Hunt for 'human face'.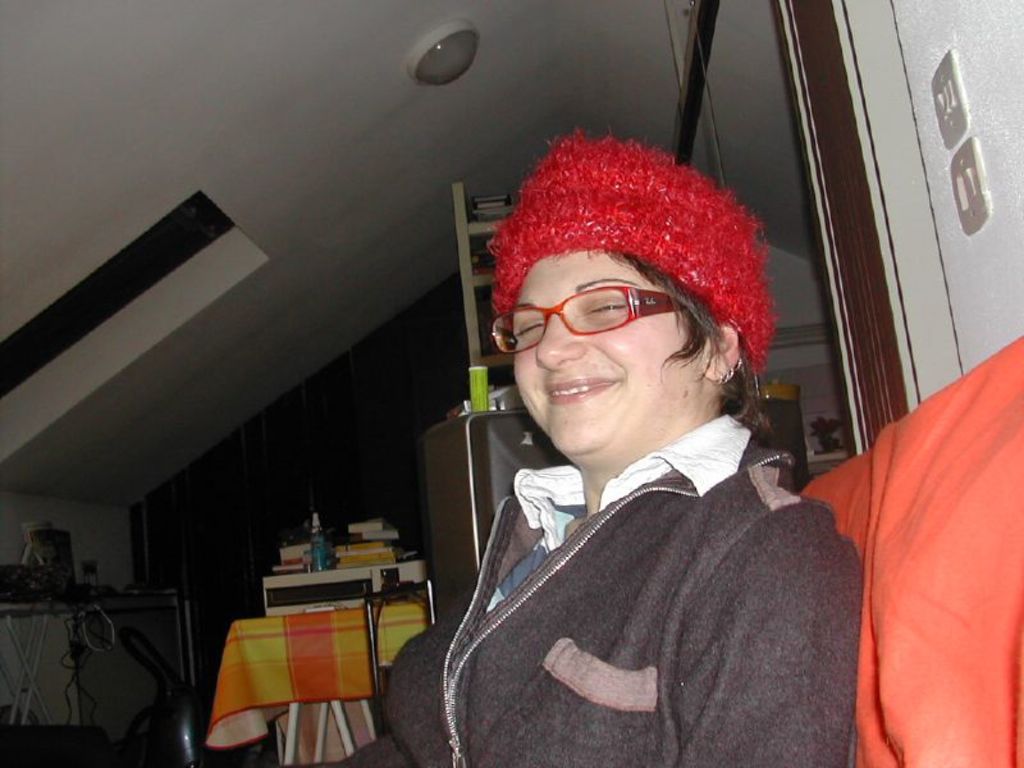
Hunted down at 490, 247, 709, 458.
